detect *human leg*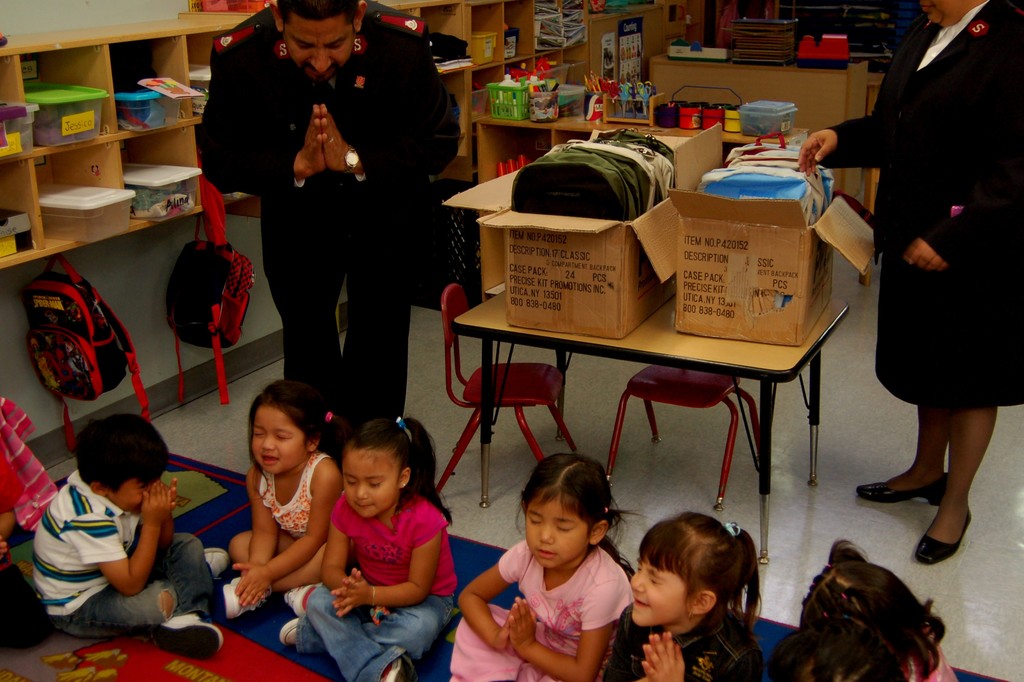
[x1=51, y1=548, x2=229, y2=636]
